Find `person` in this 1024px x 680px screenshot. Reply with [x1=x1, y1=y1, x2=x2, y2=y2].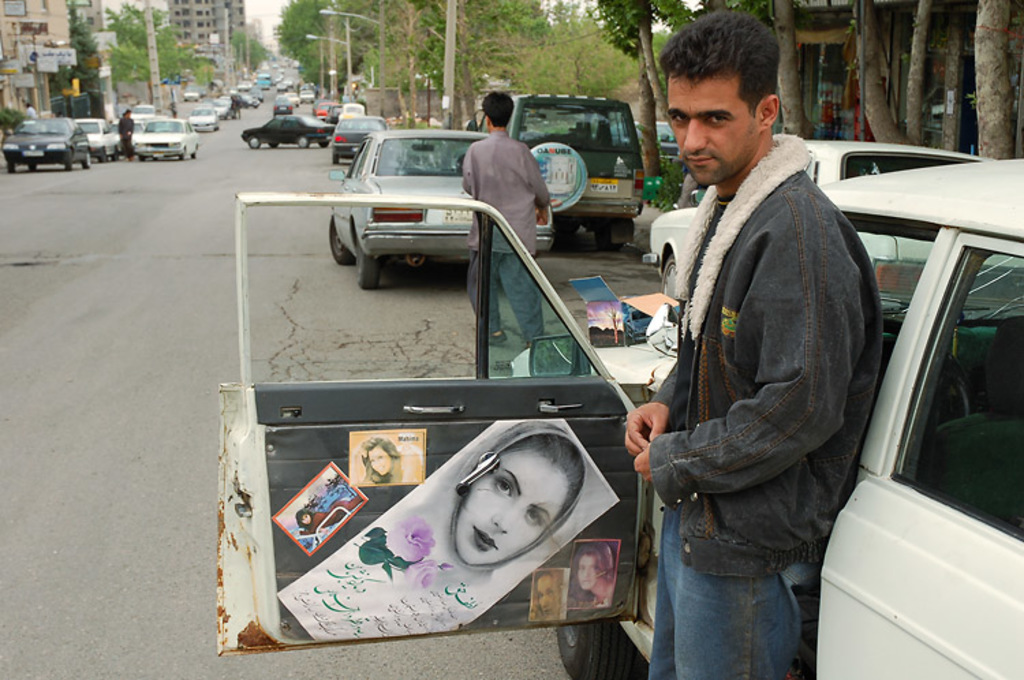
[x1=463, y1=93, x2=552, y2=351].
